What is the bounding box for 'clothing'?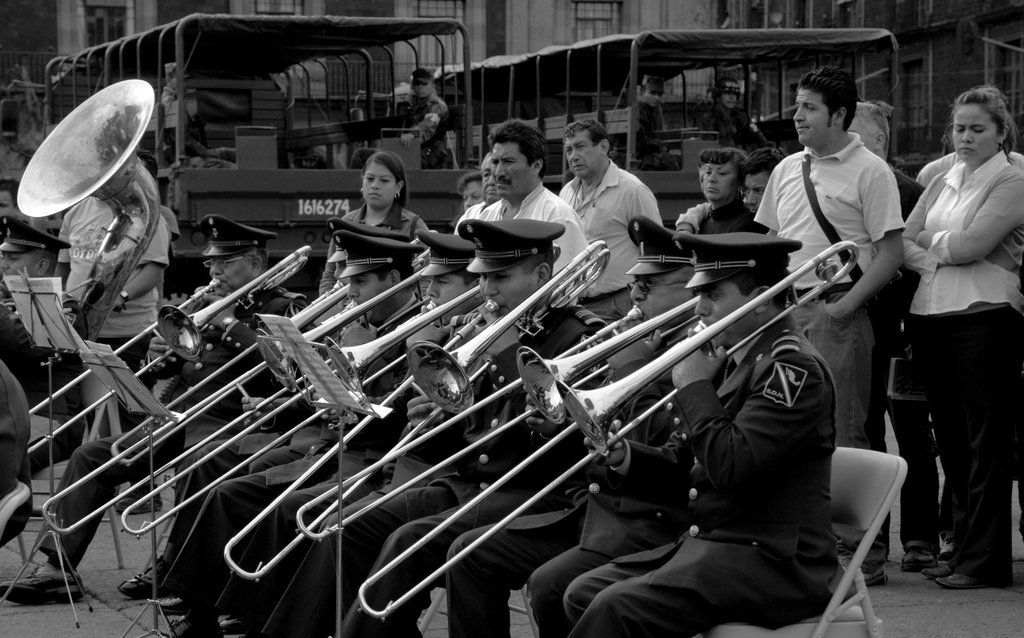
<box>320,203,422,306</box>.
